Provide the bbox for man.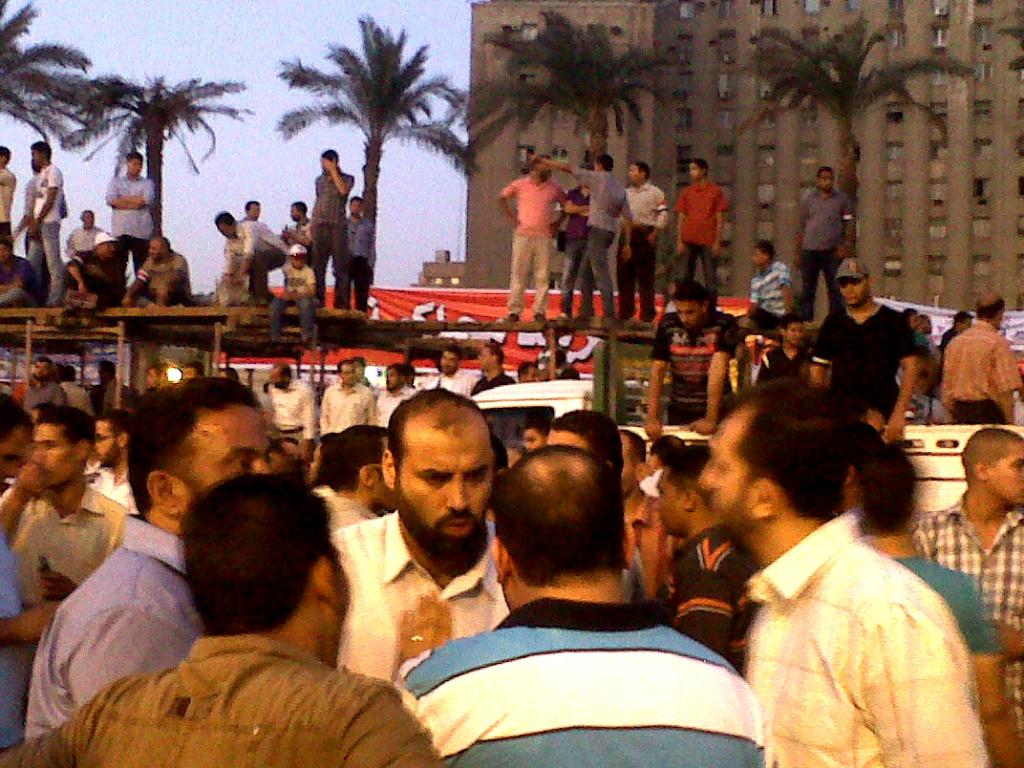
left=673, top=159, right=728, bottom=314.
